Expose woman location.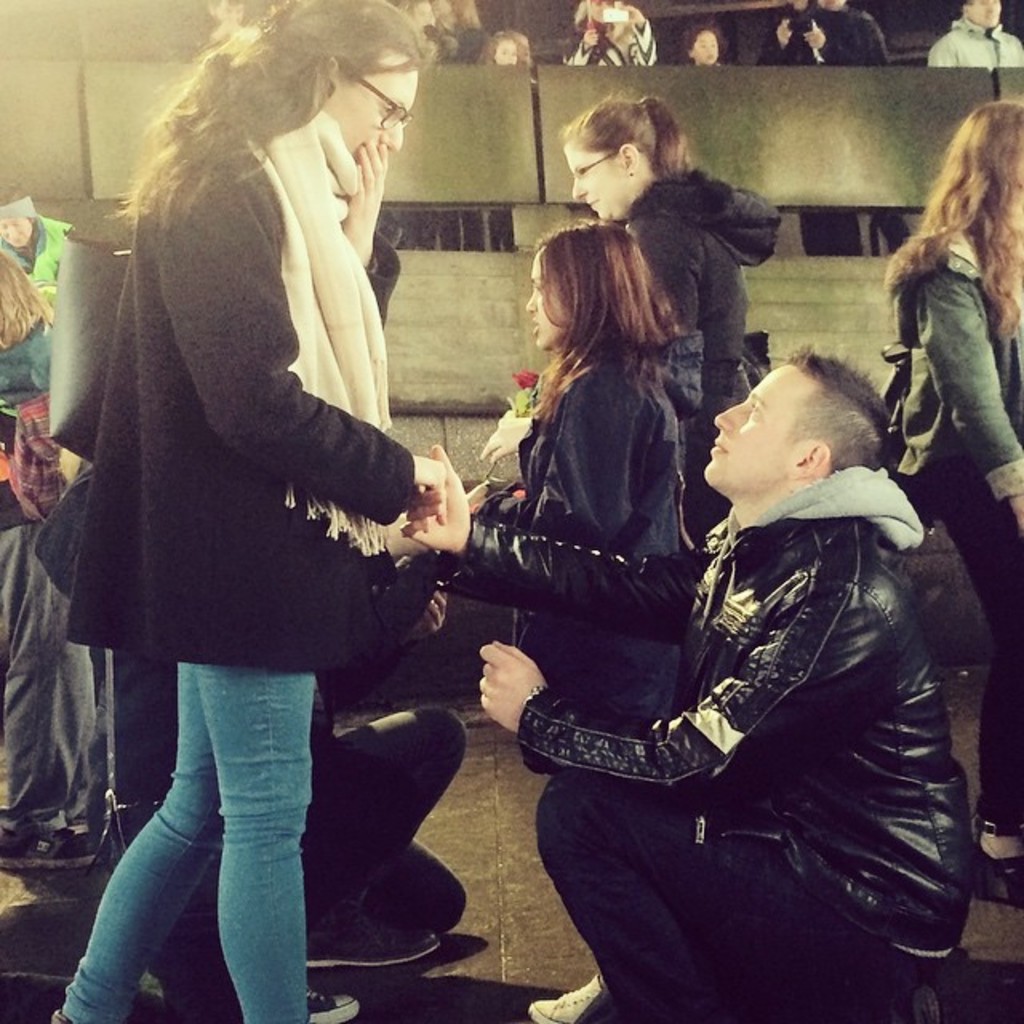
Exposed at box(0, 250, 58, 394).
